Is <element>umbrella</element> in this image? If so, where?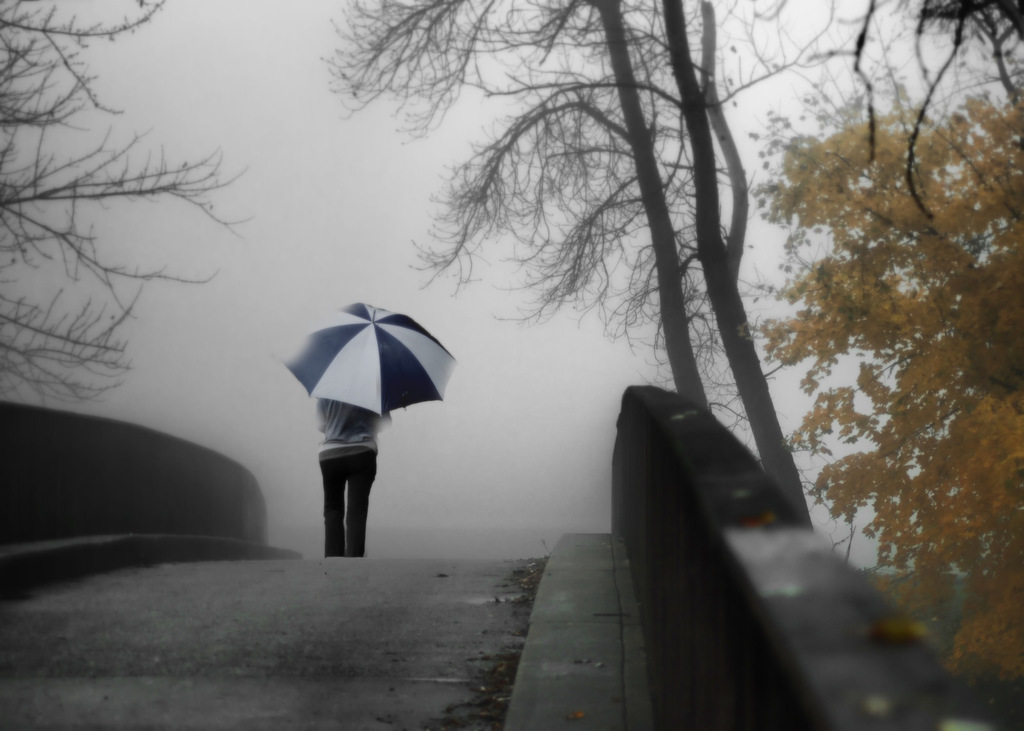
Yes, at (x1=268, y1=297, x2=456, y2=419).
